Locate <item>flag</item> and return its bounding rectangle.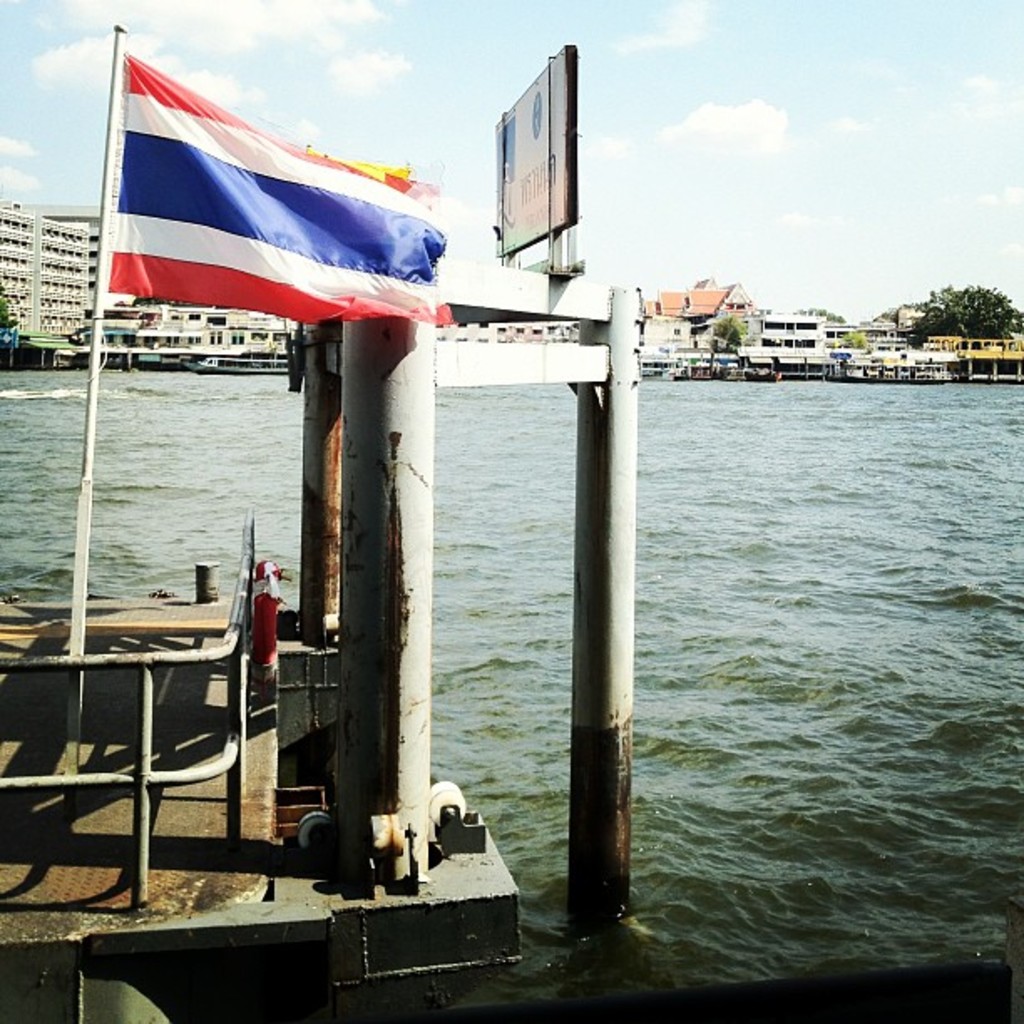
x1=67, y1=37, x2=442, y2=363.
